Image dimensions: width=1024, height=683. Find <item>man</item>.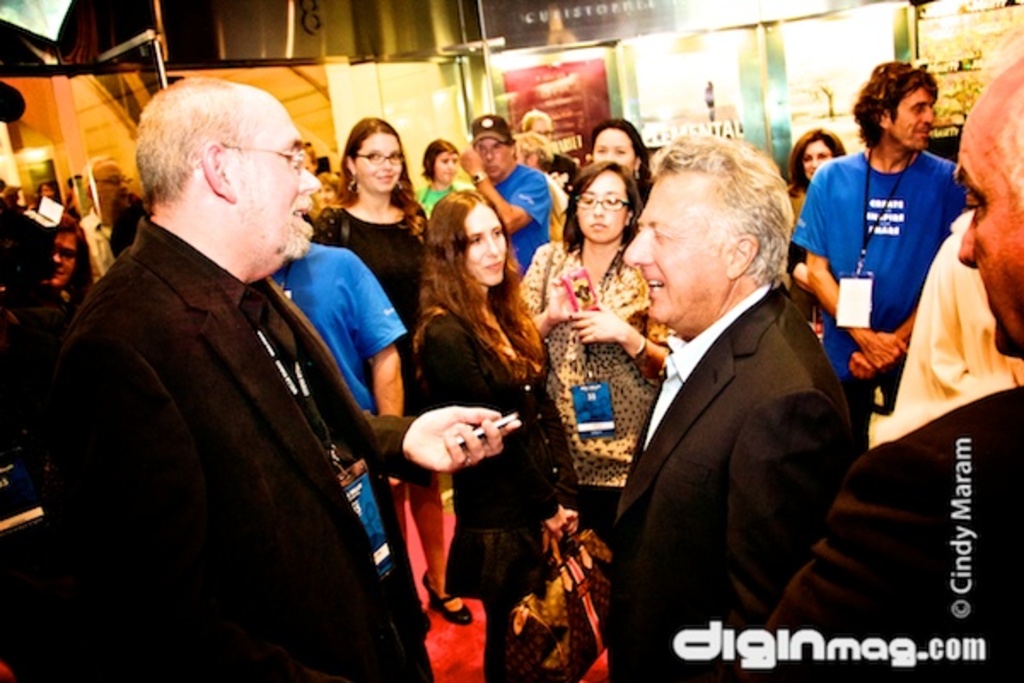
pyautogui.locateOnScreen(792, 56, 956, 449).
